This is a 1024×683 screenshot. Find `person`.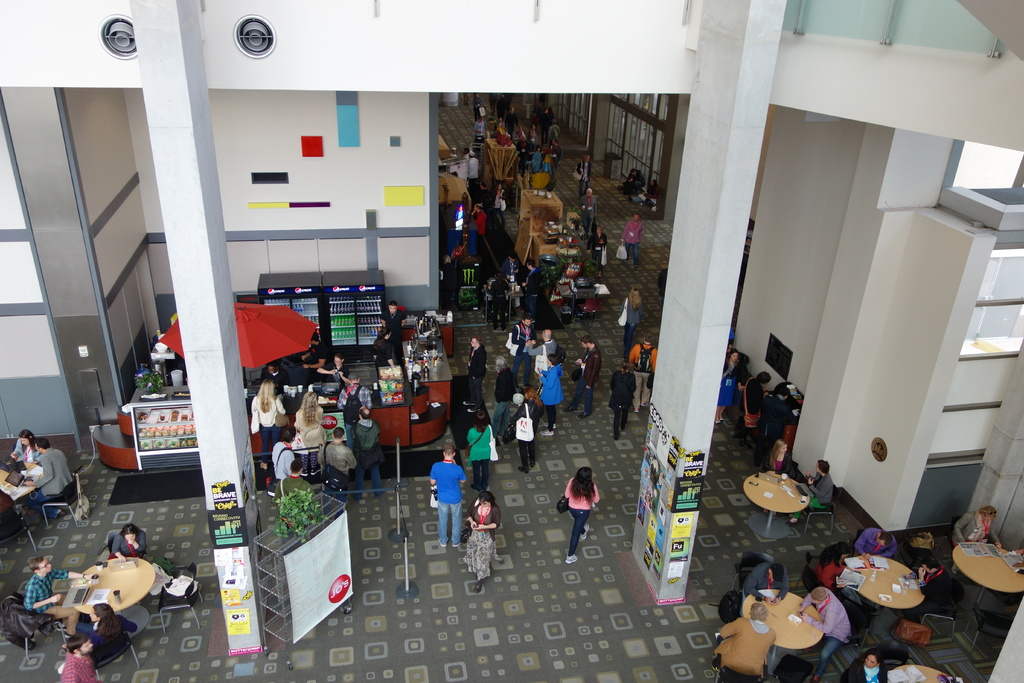
Bounding box: 905,550,963,625.
